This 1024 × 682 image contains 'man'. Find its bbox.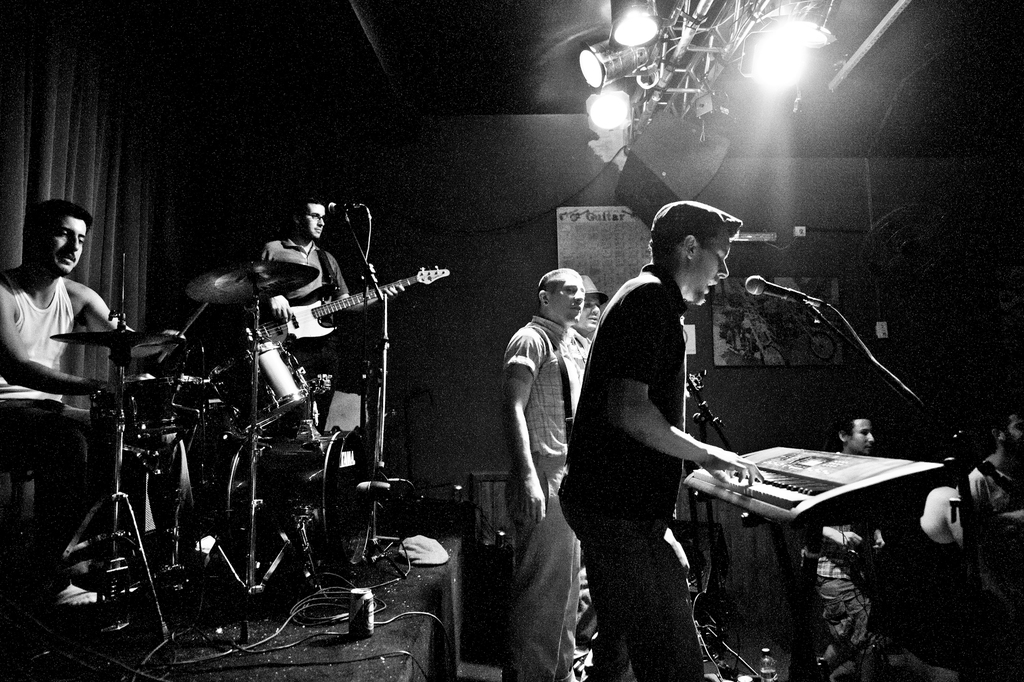
bbox(248, 198, 400, 435).
